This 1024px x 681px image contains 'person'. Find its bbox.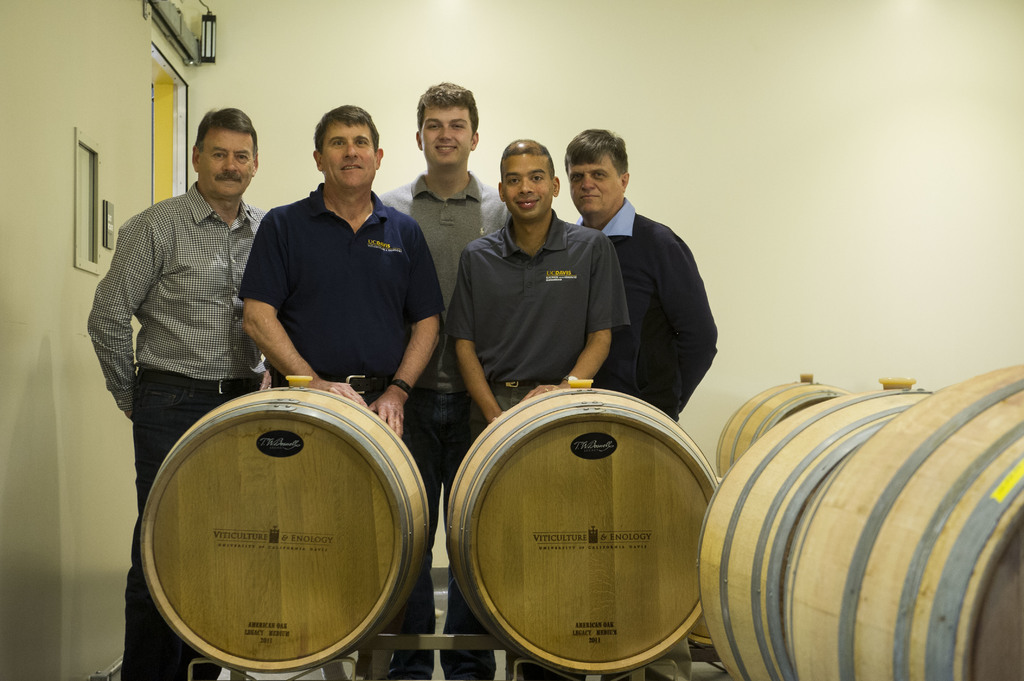
<region>375, 69, 511, 680</region>.
